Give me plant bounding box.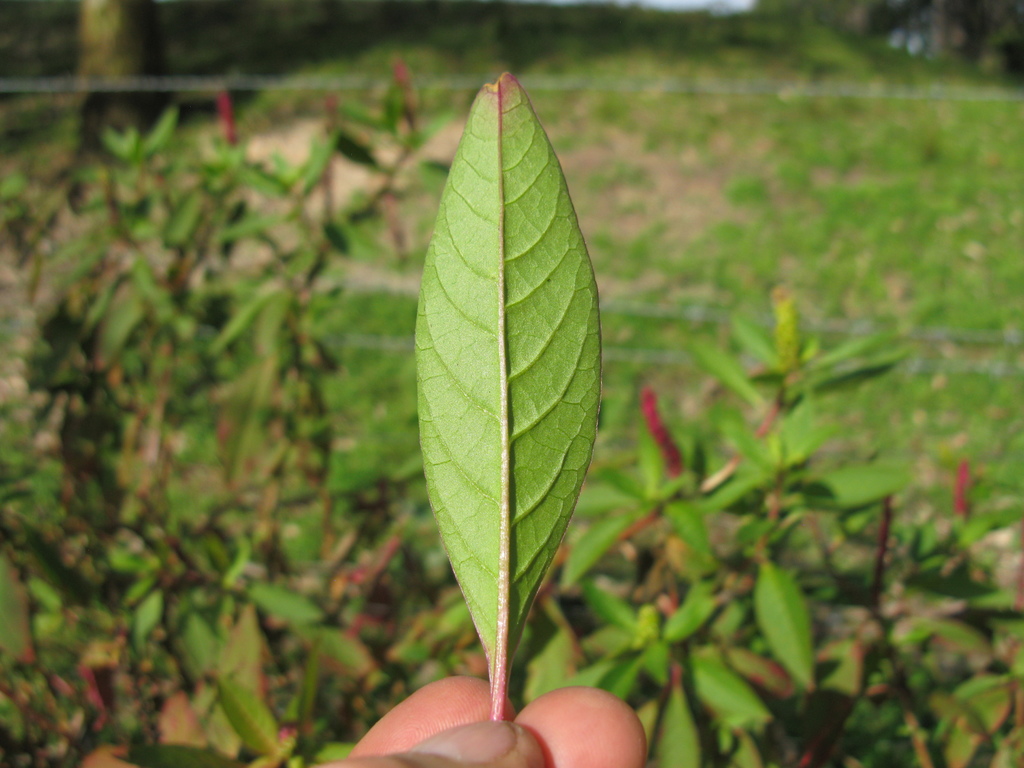
left=0, top=0, right=1023, bottom=767.
